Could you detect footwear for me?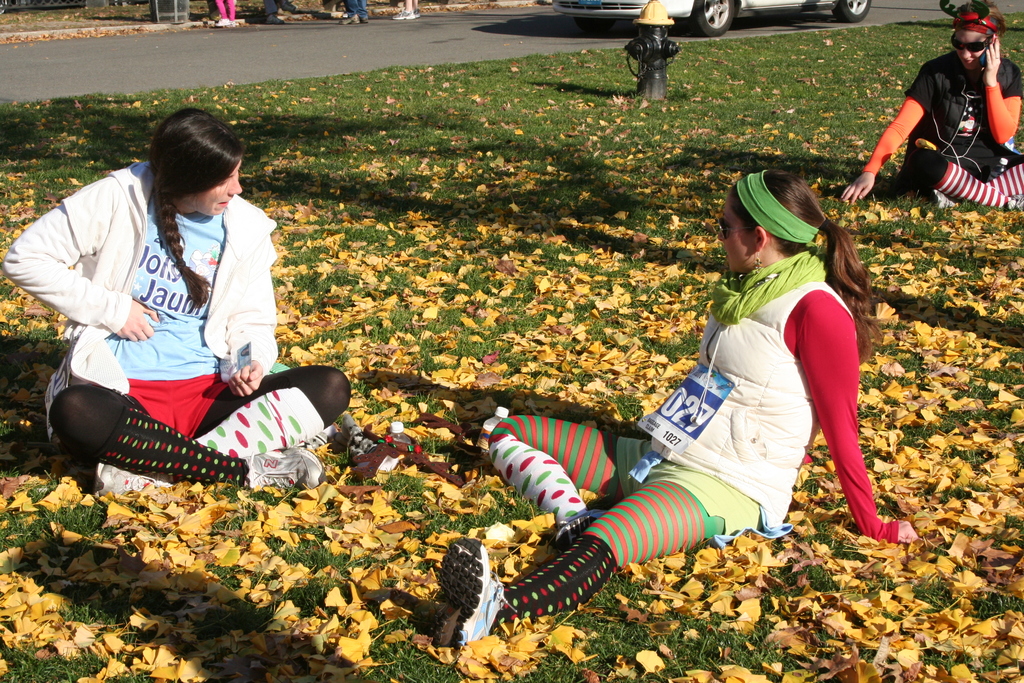
Detection result: <bbox>339, 13, 359, 22</bbox>.
